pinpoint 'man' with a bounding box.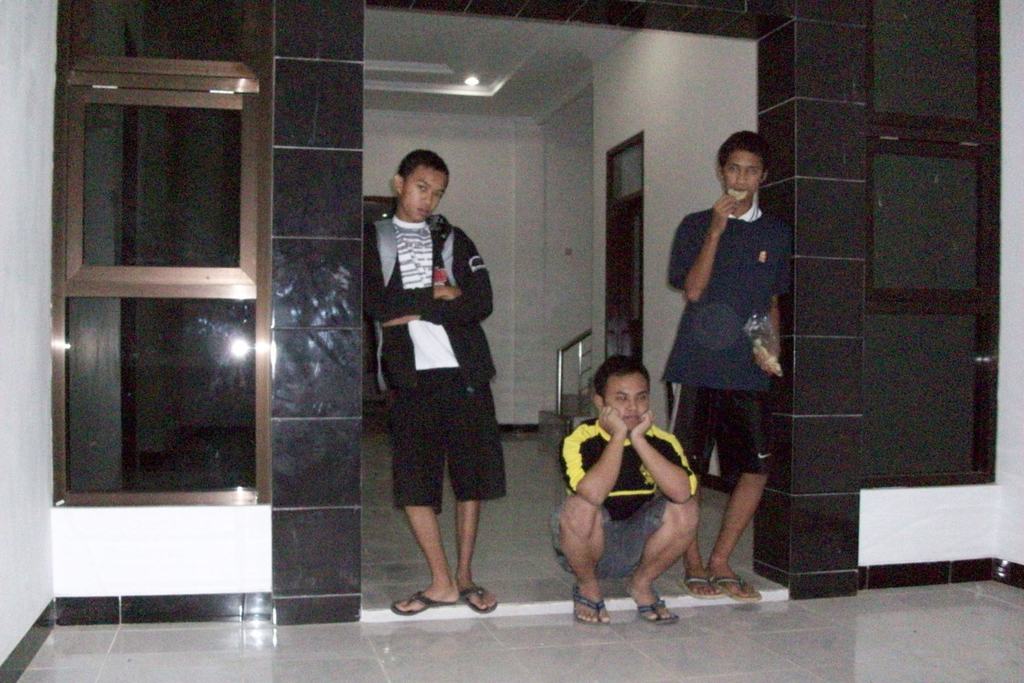
{"left": 552, "top": 349, "right": 711, "bottom": 632}.
